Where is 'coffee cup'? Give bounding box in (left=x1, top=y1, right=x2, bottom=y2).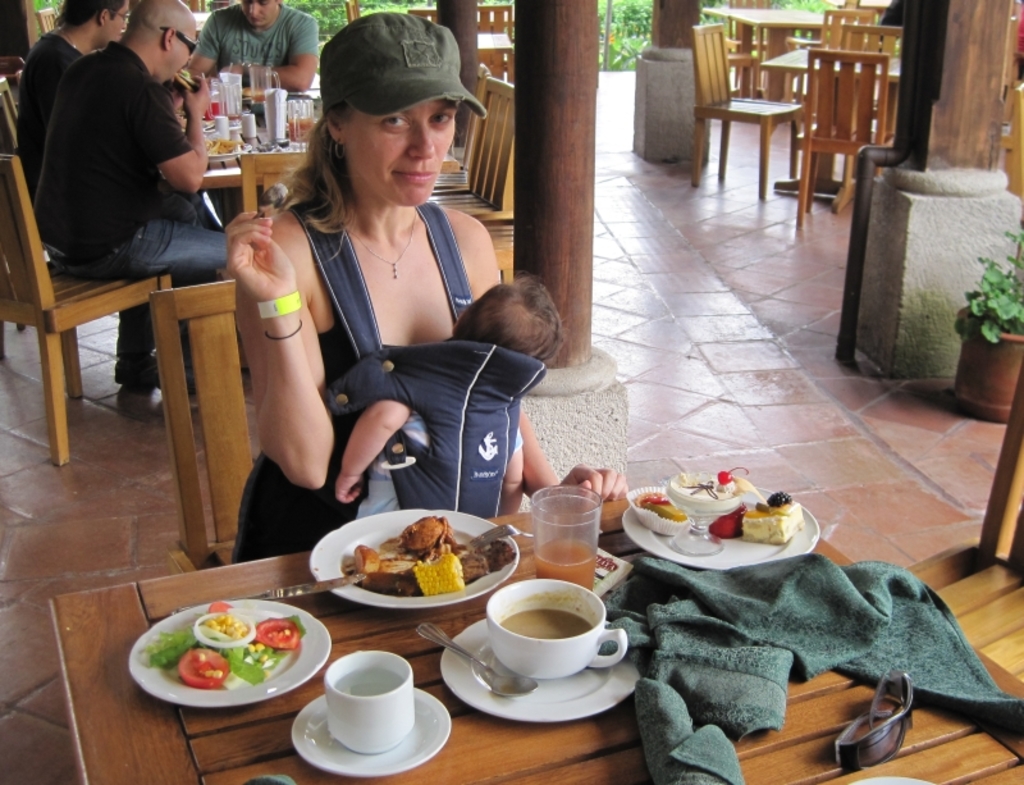
(left=325, top=648, right=417, bottom=754).
